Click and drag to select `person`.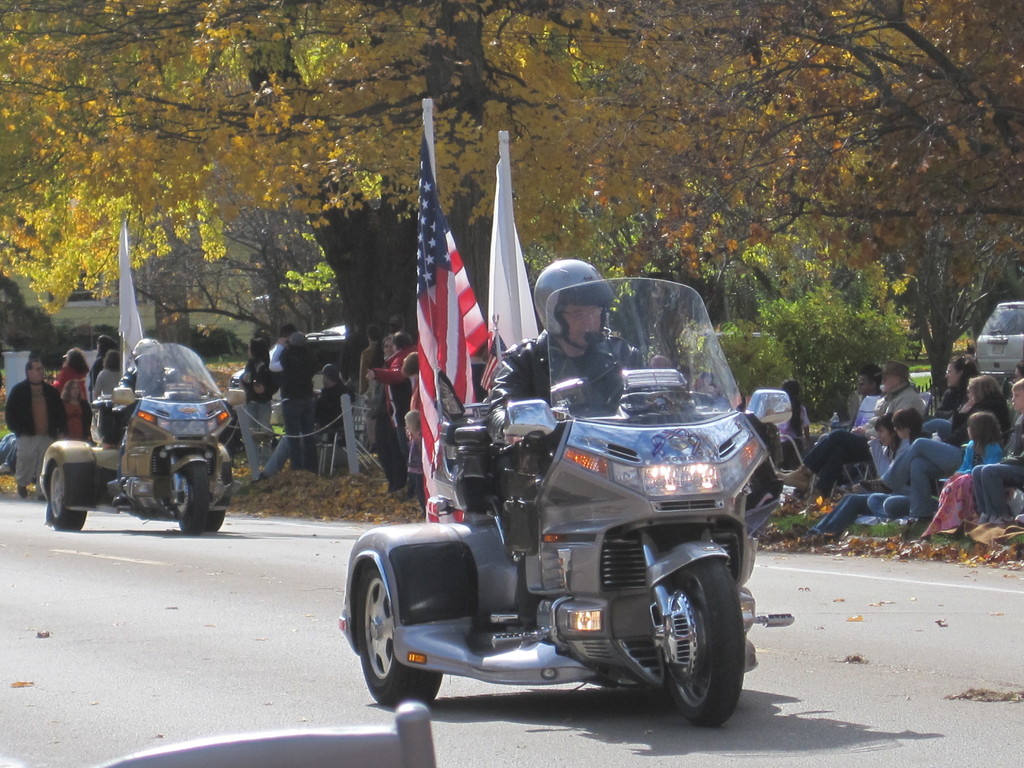
Selection: 375,319,397,460.
